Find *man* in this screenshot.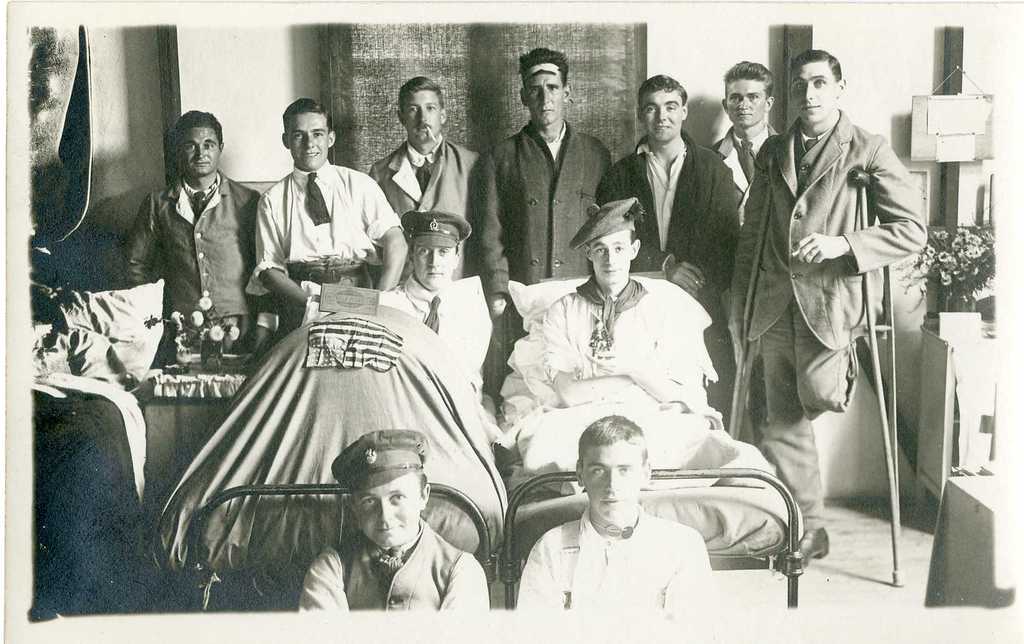
The bounding box for *man* is detection(708, 59, 778, 222).
